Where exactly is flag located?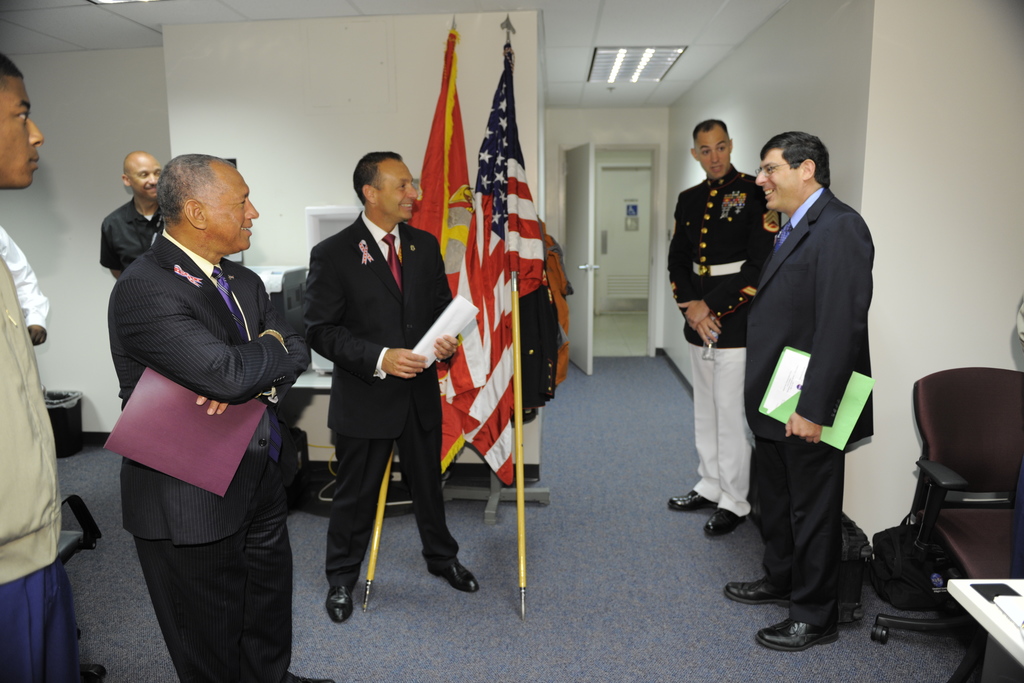
Its bounding box is bbox=(410, 26, 460, 239).
